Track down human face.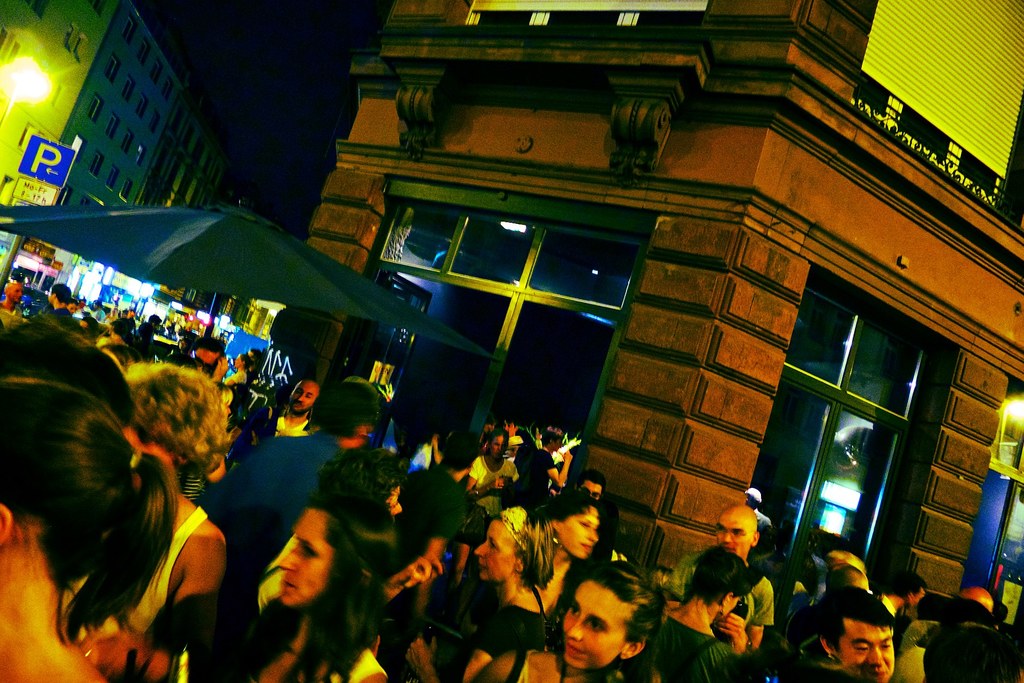
Tracked to 559, 510, 602, 553.
